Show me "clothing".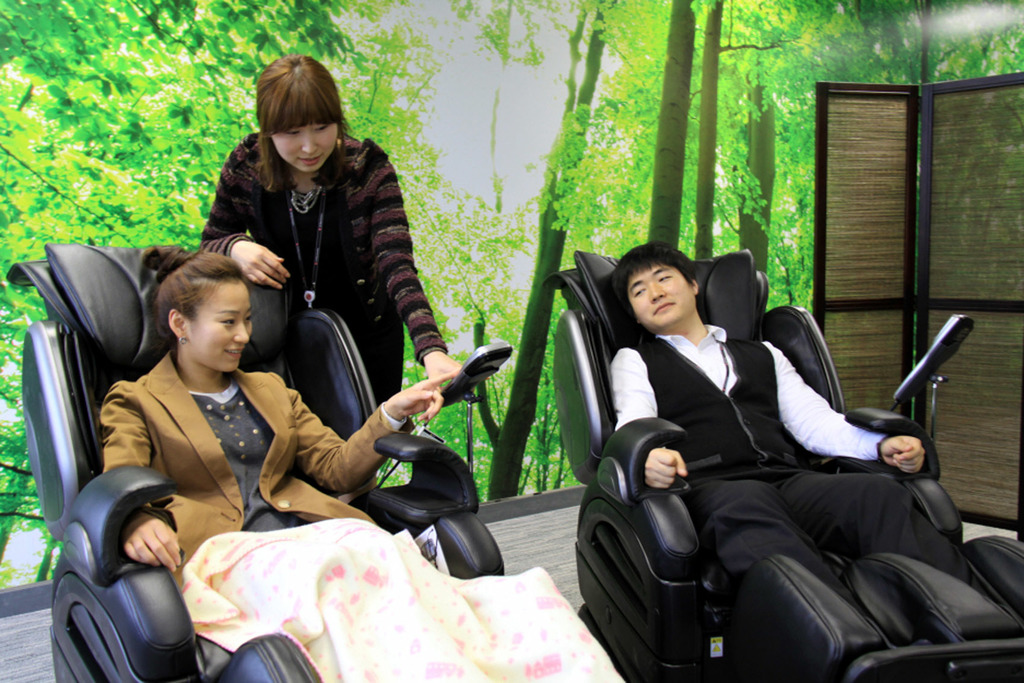
"clothing" is here: x1=608 y1=319 x2=967 y2=606.
